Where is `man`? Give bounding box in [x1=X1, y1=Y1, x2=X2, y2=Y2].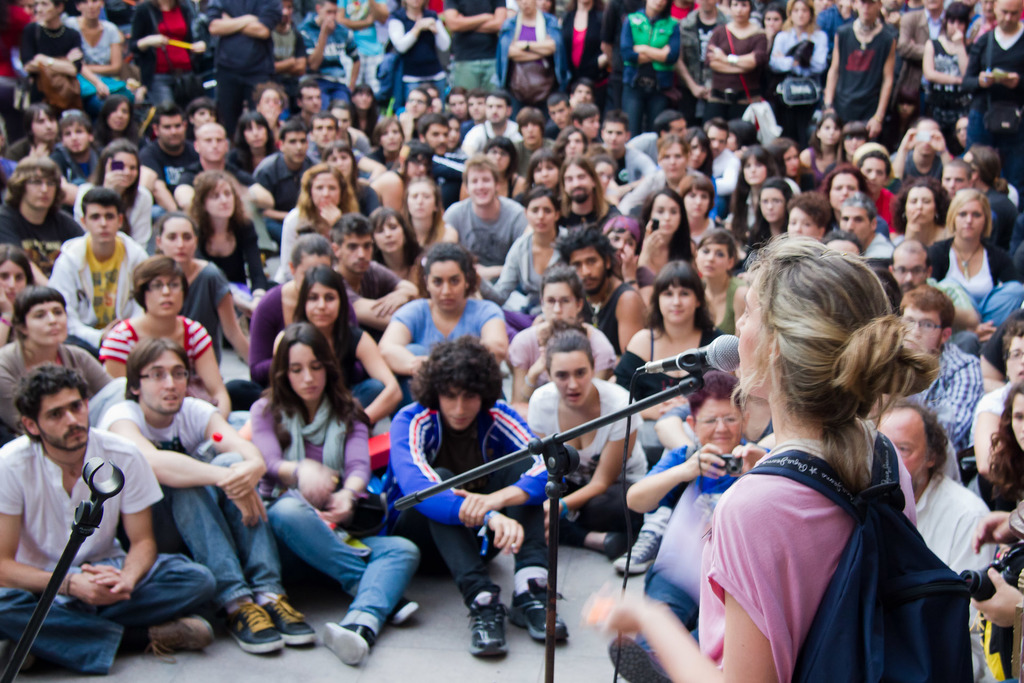
[x1=628, y1=110, x2=689, y2=165].
